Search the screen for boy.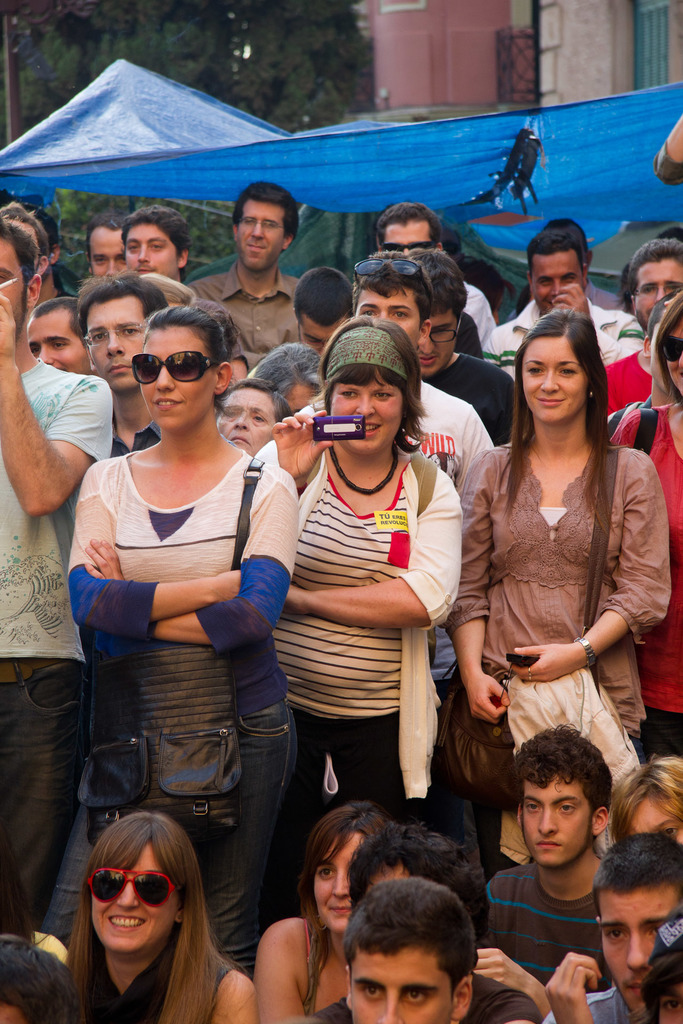
Found at box=[476, 719, 624, 994].
